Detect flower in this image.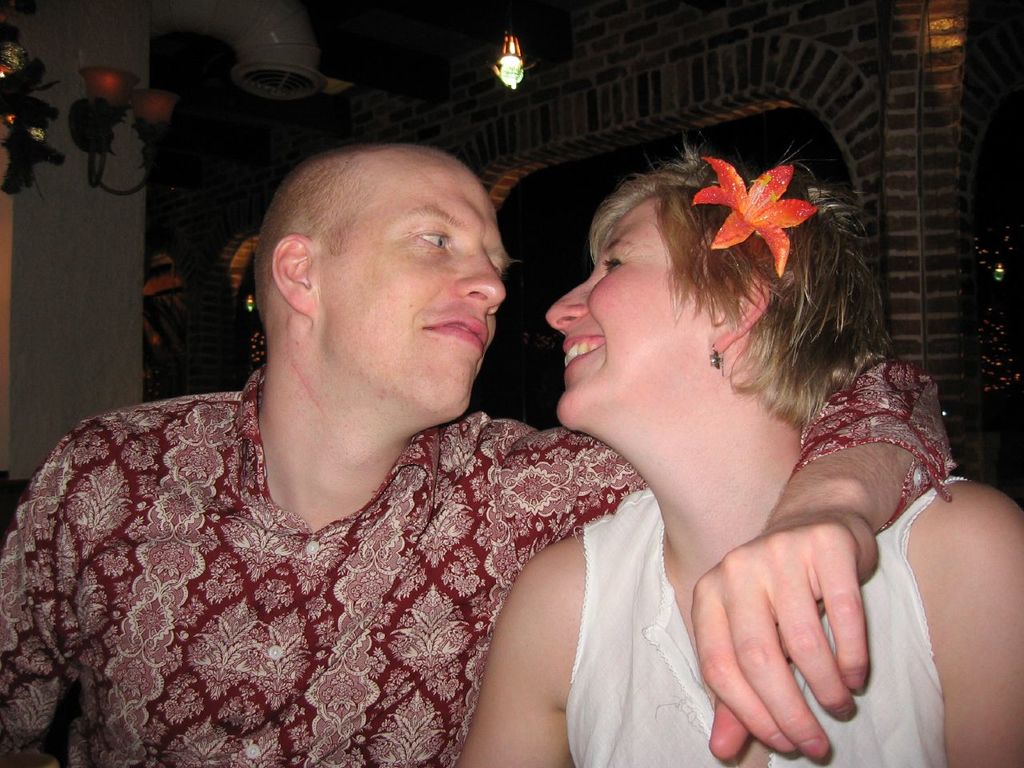
Detection: bbox=(678, 146, 838, 271).
